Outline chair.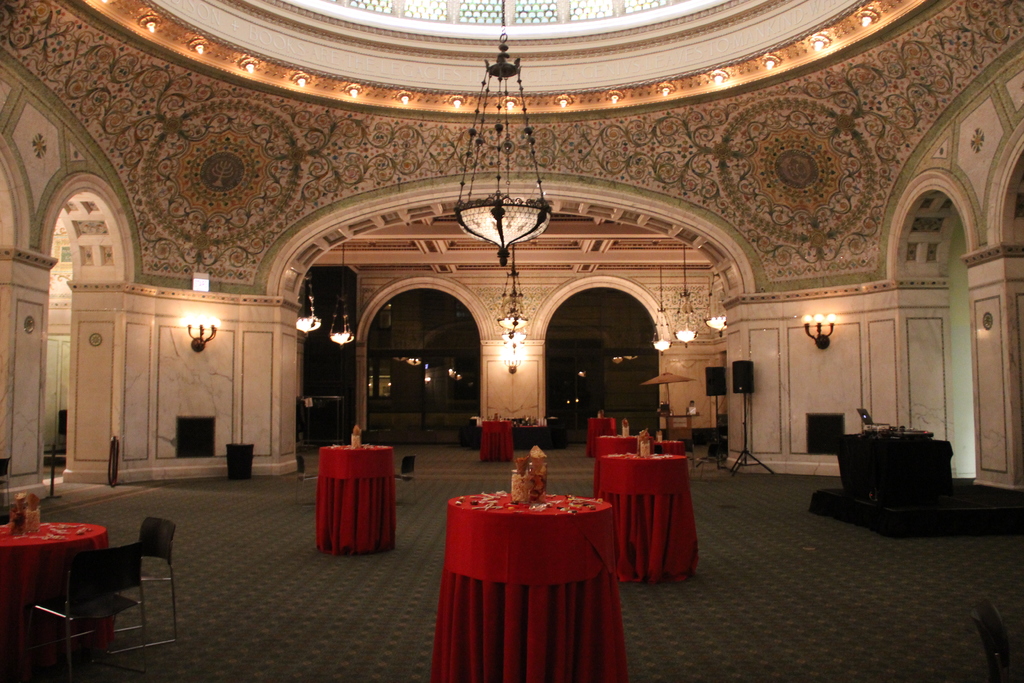
Outline: bbox=[0, 456, 14, 518].
